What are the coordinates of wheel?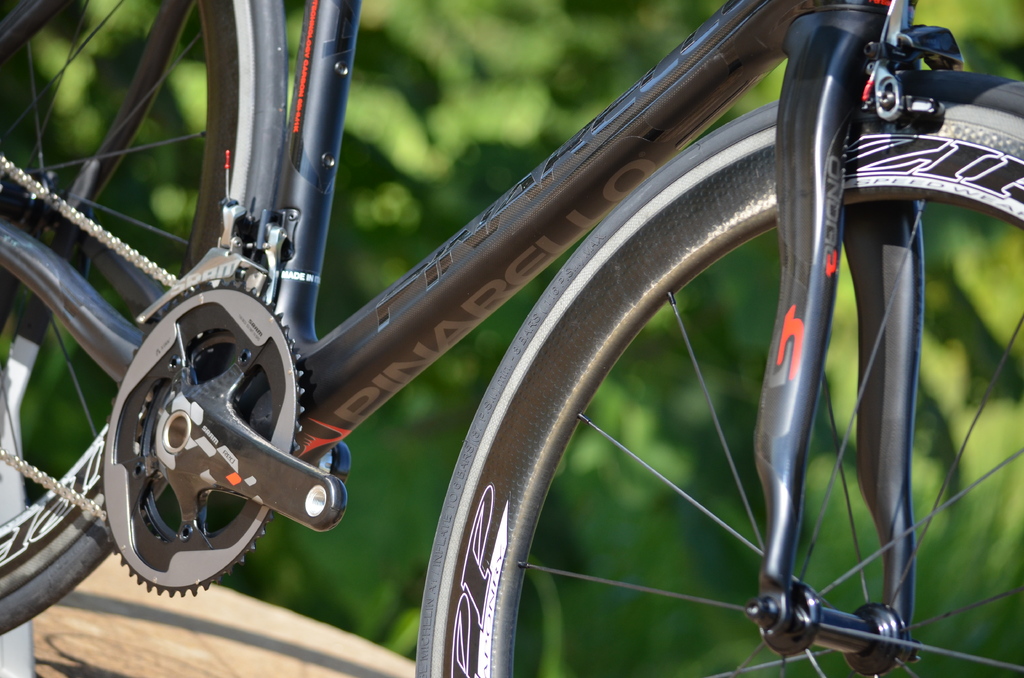
[0, 0, 275, 635].
